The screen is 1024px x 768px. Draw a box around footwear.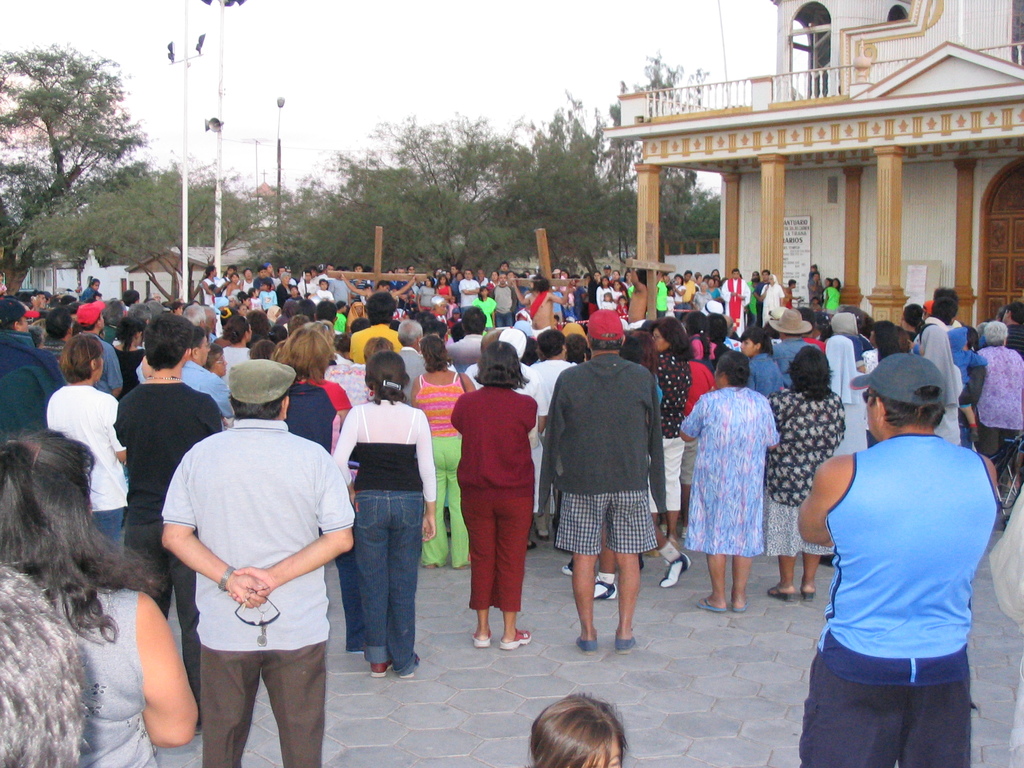
select_region(425, 565, 433, 569).
